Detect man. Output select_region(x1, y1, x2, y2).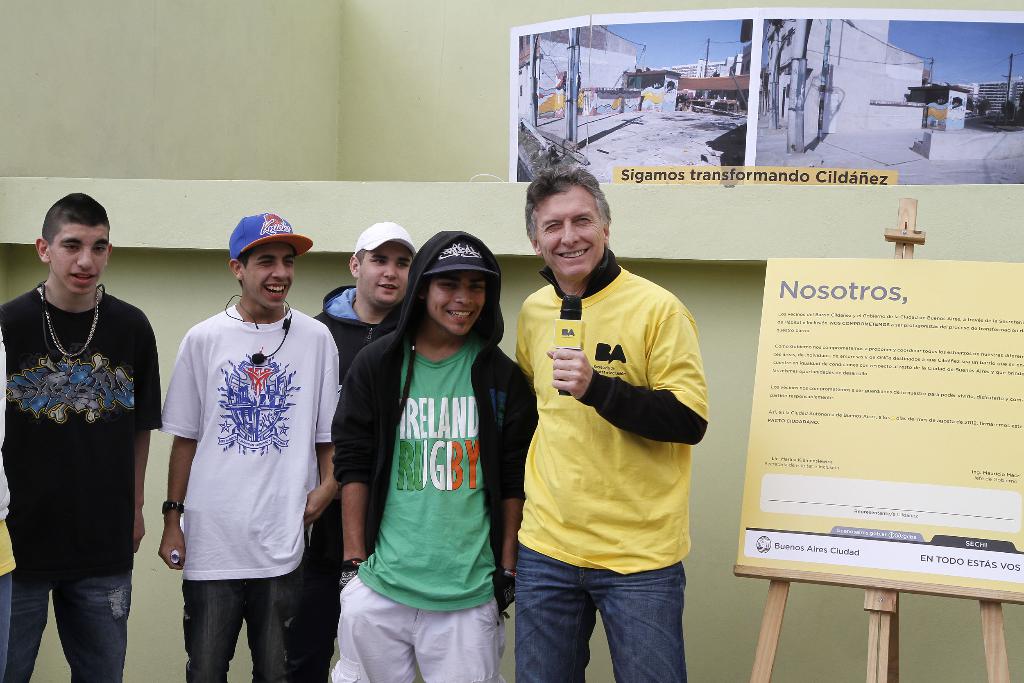
select_region(0, 192, 157, 681).
